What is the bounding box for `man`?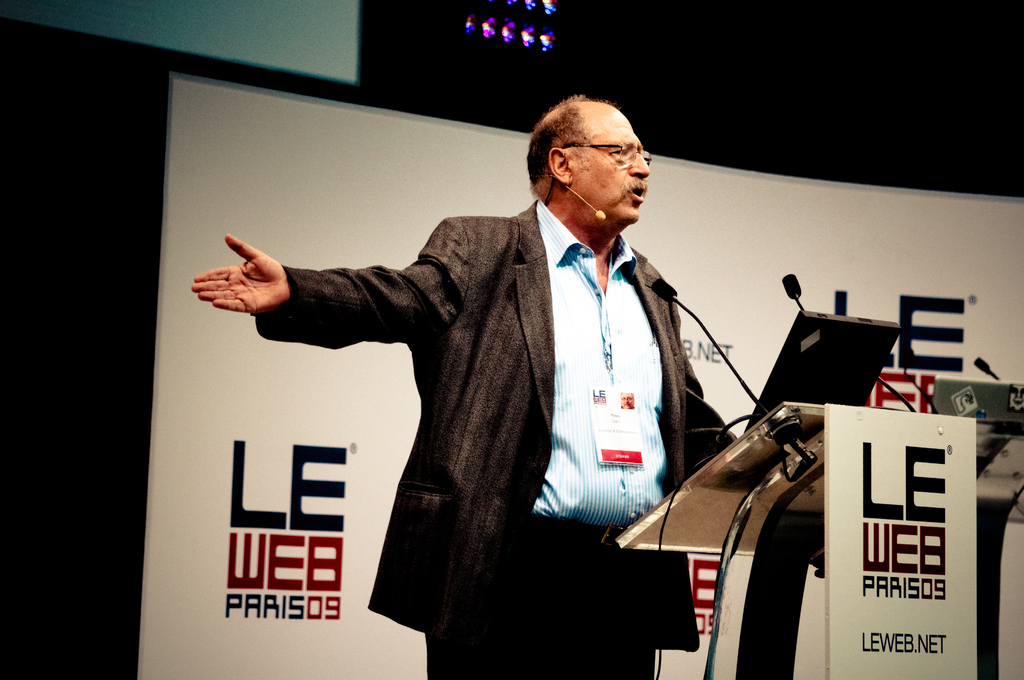
(left=189, top=95, right=727, bottom=679).
